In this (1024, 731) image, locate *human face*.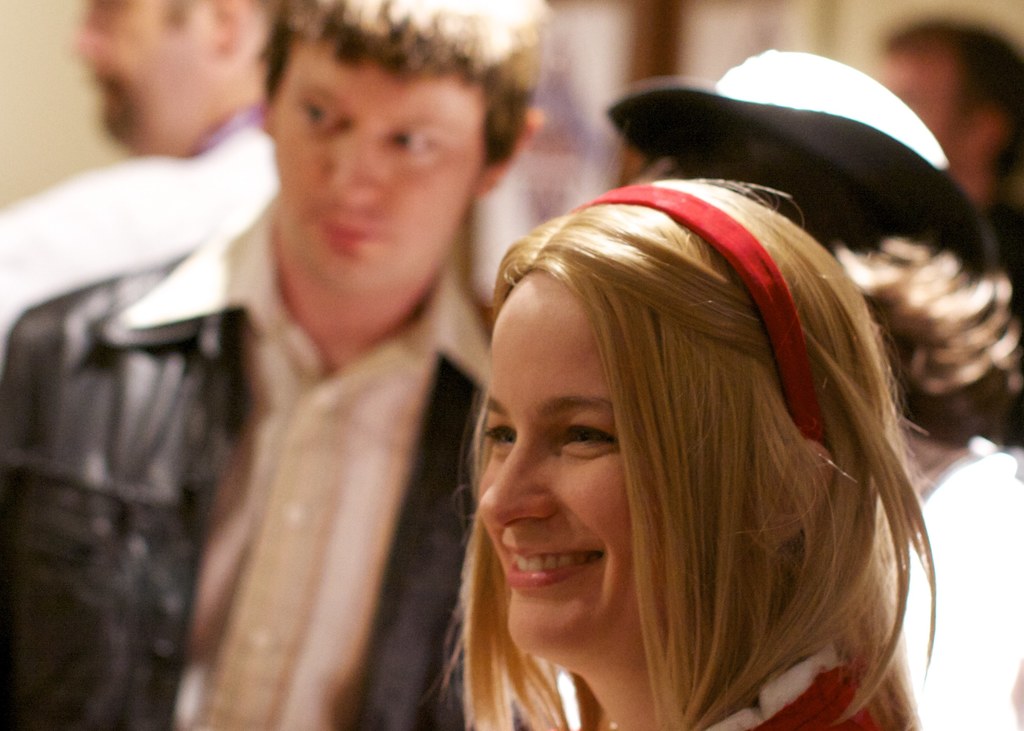
Bounding box: (x1=272, y1=36, x2=493, y2=293).
